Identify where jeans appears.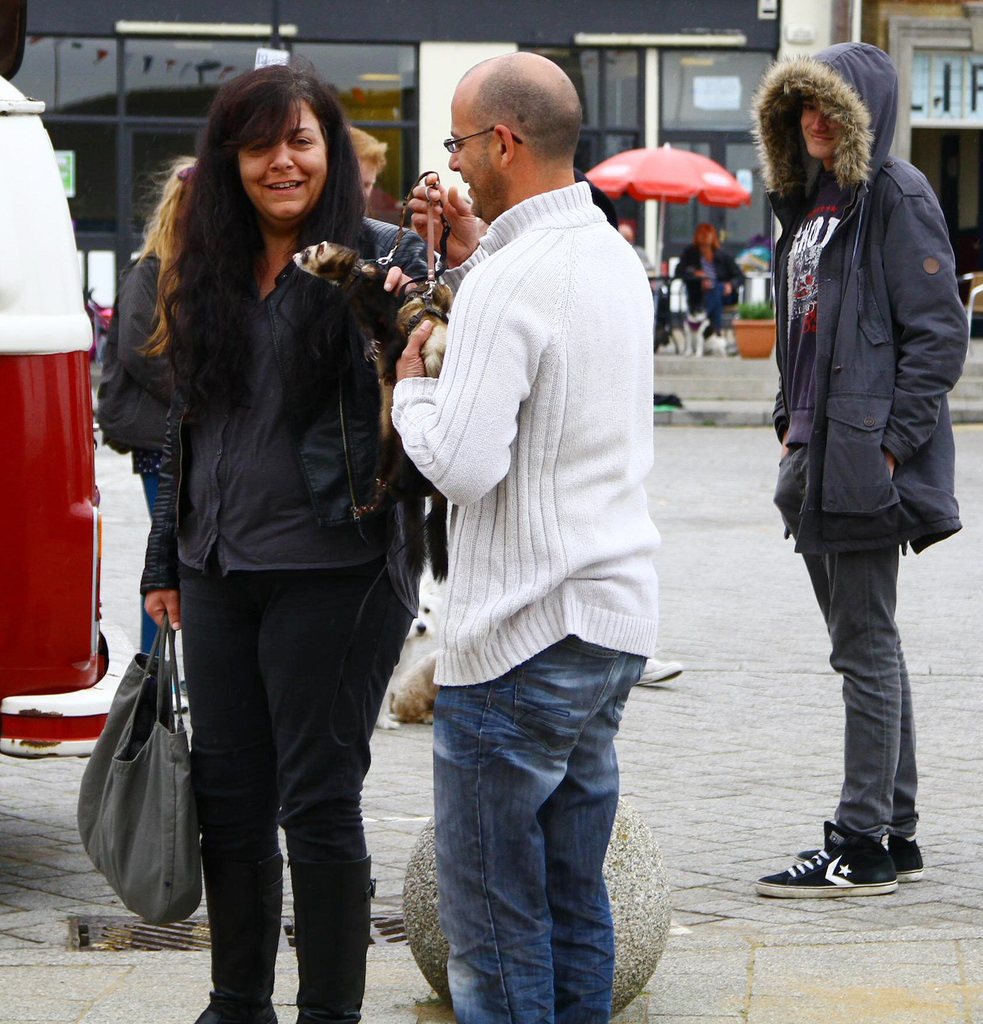
Appears at (left=408, top=621, right=652, bottom=1019).
